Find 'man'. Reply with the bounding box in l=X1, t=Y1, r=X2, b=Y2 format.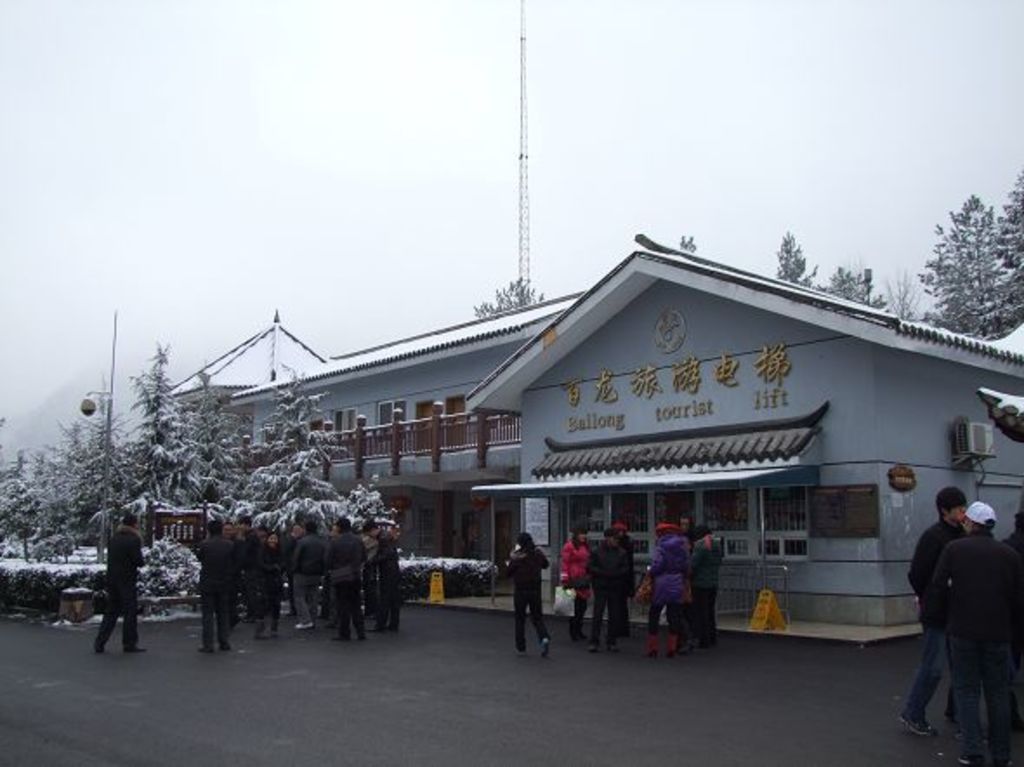
l=325, t=517, r=377, b=646.
